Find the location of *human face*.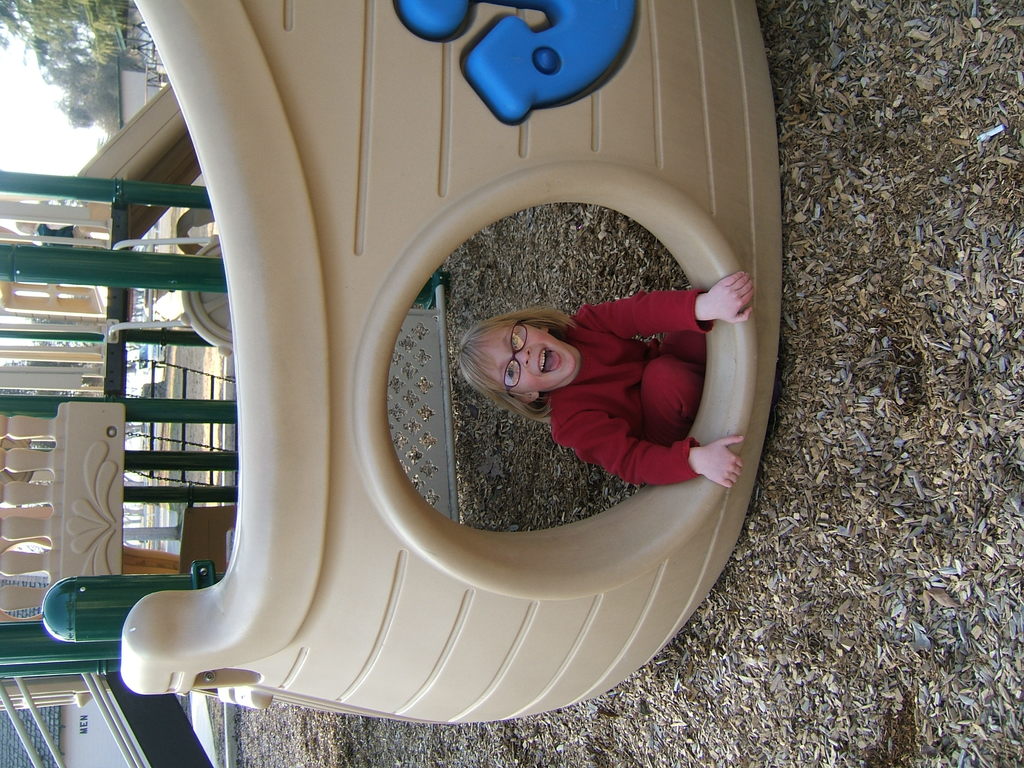
Location: x1=479, y1=319, x2=585, y2=396.
